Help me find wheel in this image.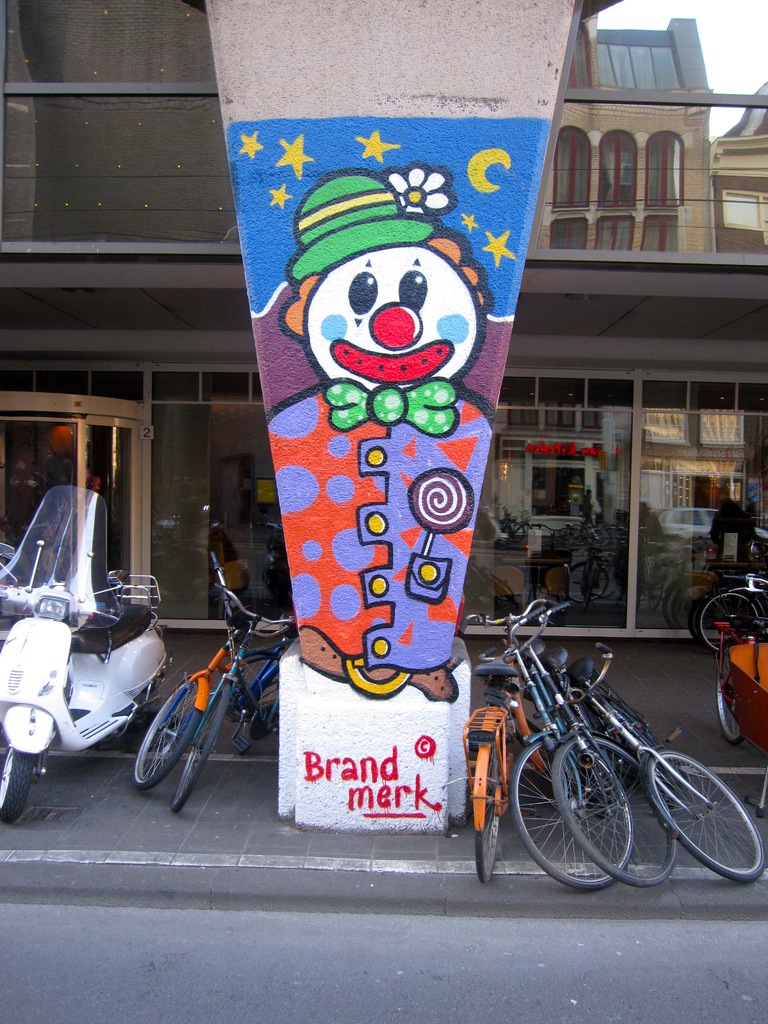
Found it: [650, 748, 763, 883].
